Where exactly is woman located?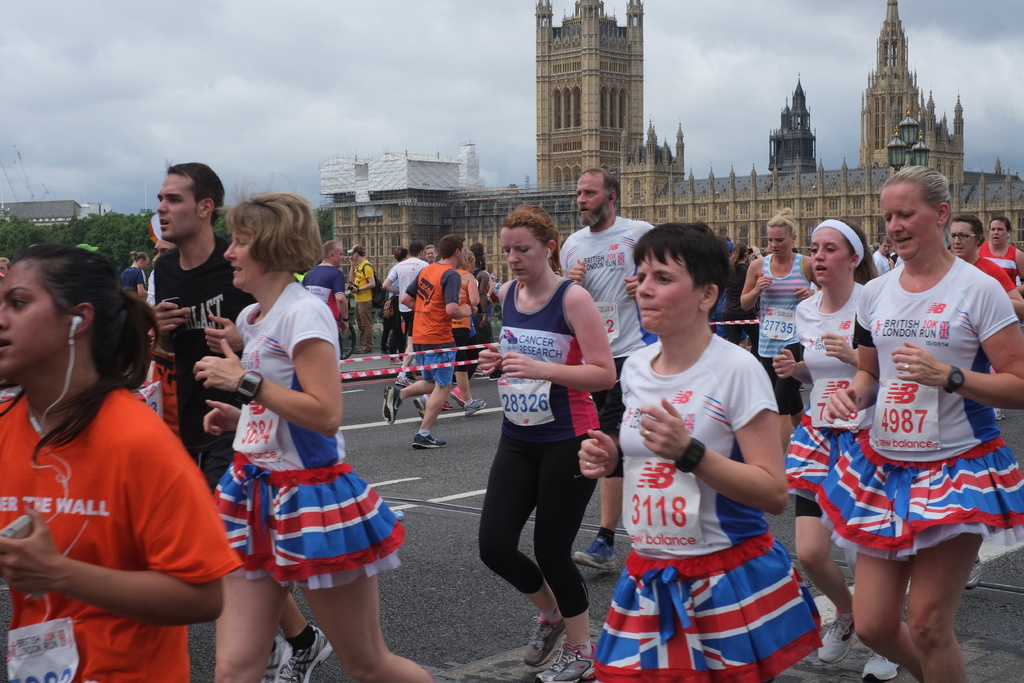
Its bounding box is pyautogui.locateOnScreen(378, 243, 410, 356).
